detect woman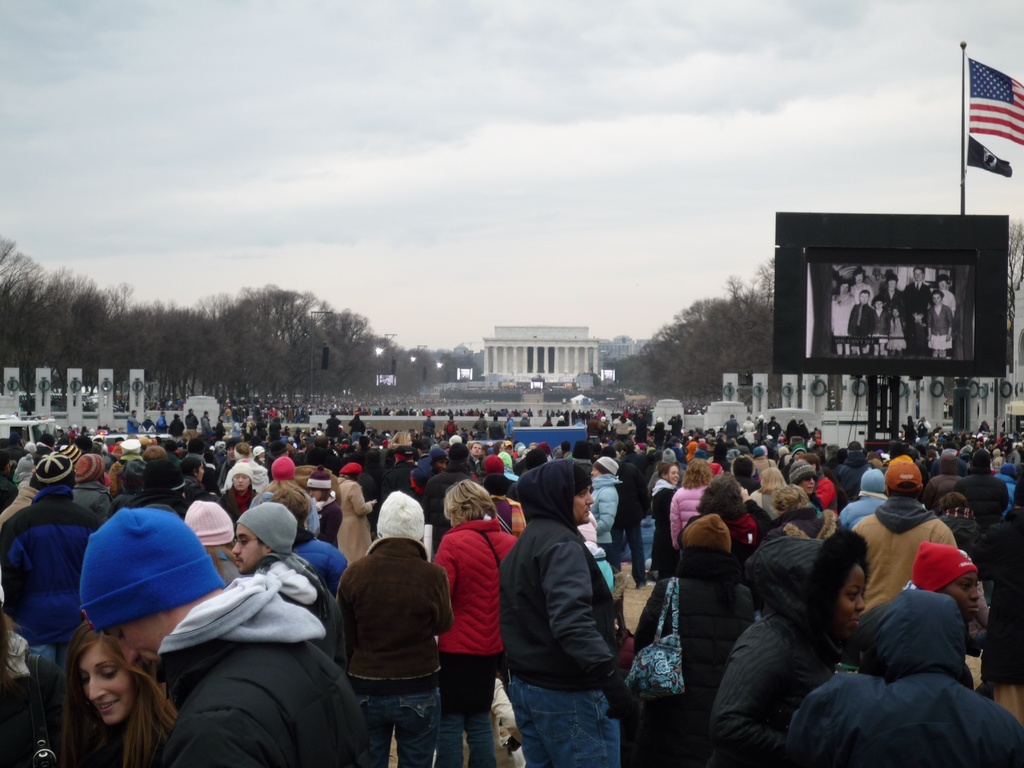
(789,467,837,529)
